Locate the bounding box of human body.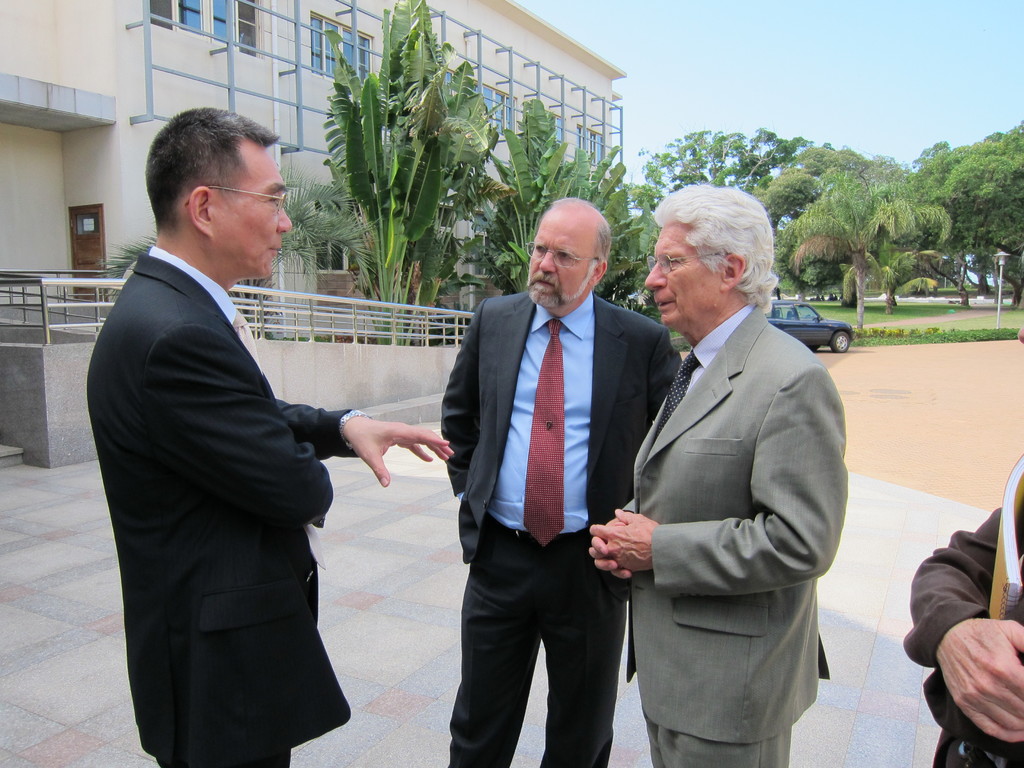
Bounding box: box(82, 105, 452, 767).
